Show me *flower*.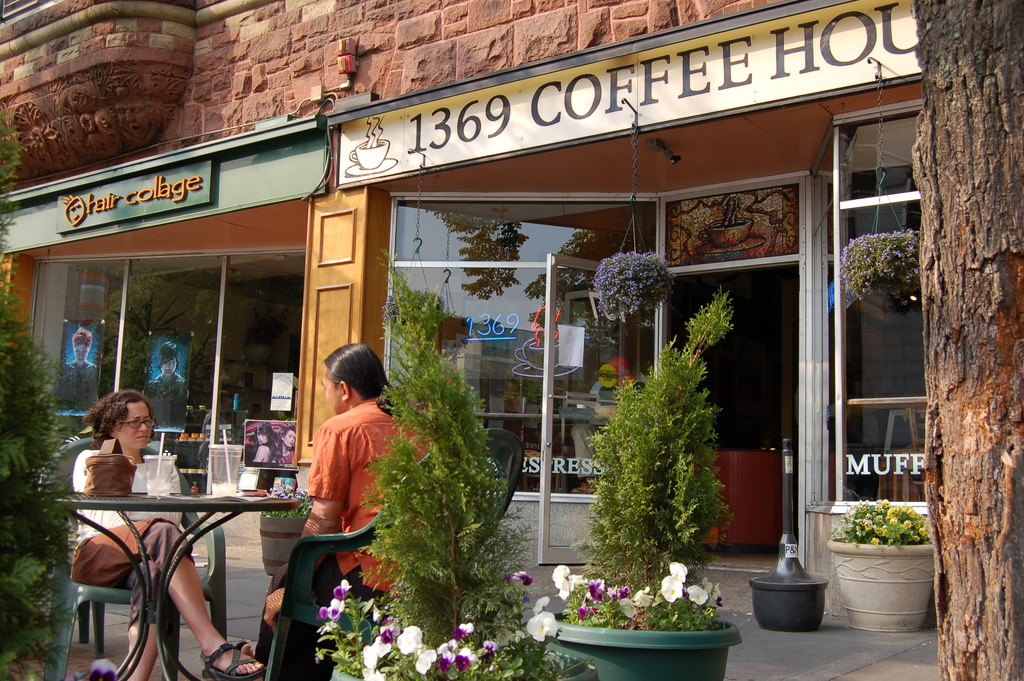
*flower* is here: bbox(386, 620, 399, 645).
